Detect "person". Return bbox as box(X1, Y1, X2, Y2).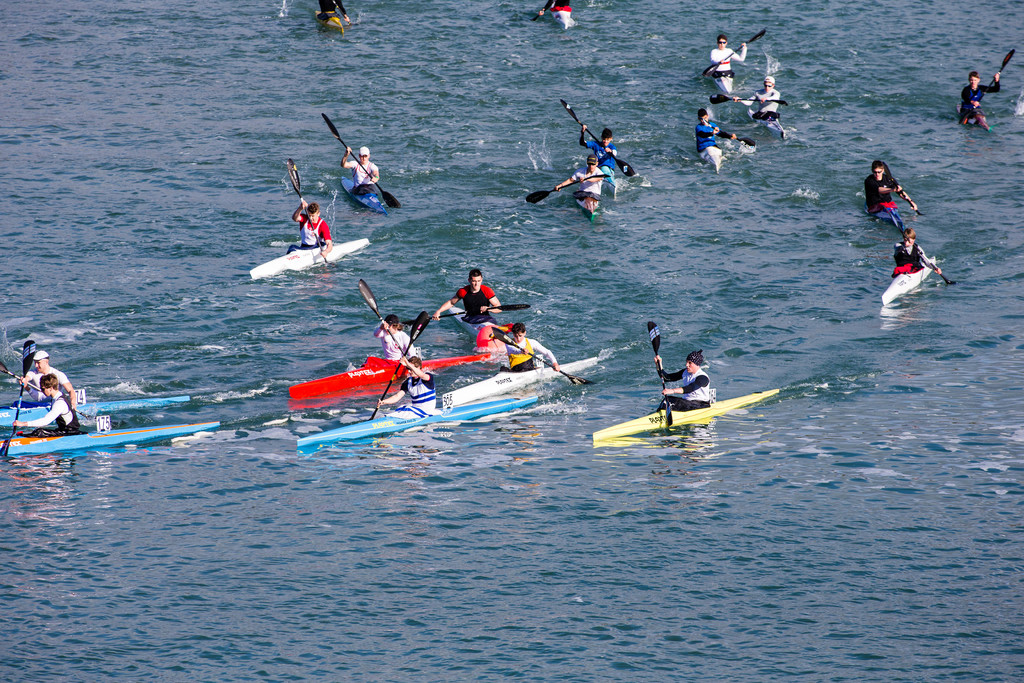
box(13, 372, 79, 434).
